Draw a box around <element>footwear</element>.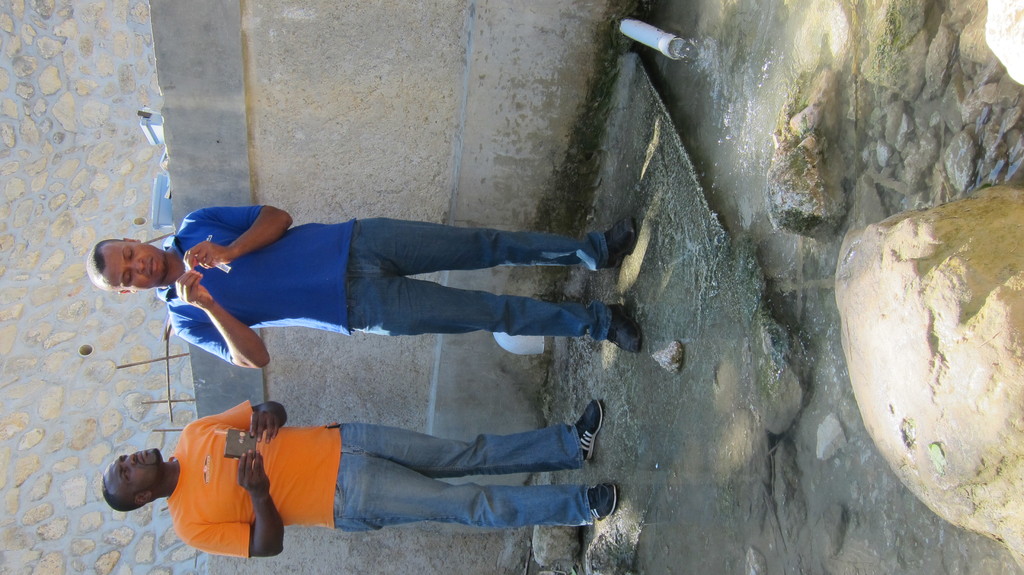
604/303/643/359.
